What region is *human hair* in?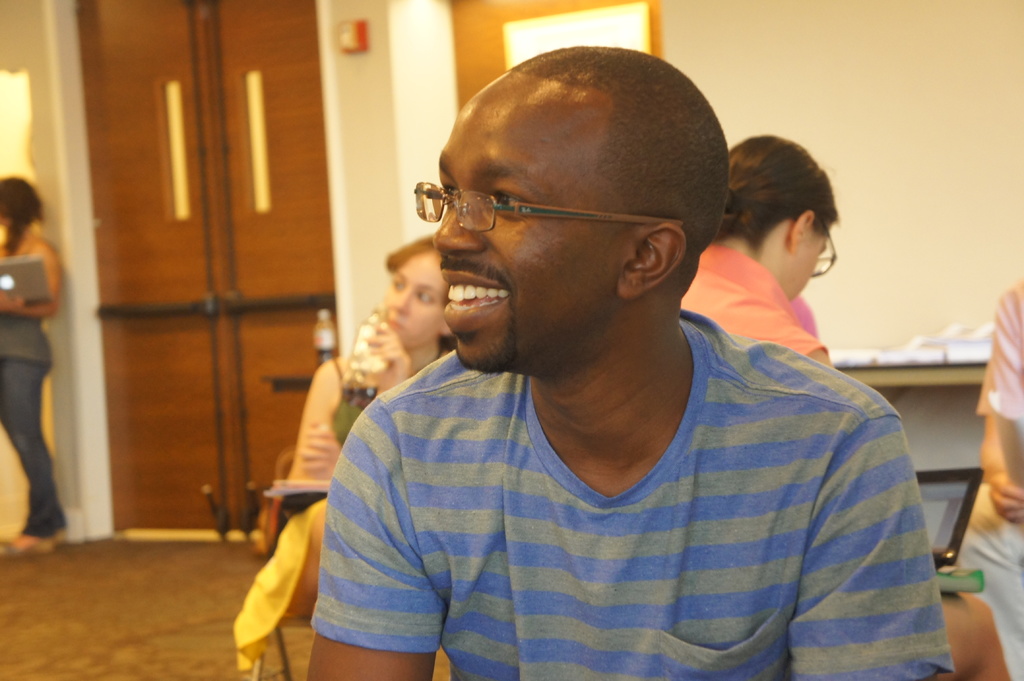
select_region(714, 134, 841, 245).
